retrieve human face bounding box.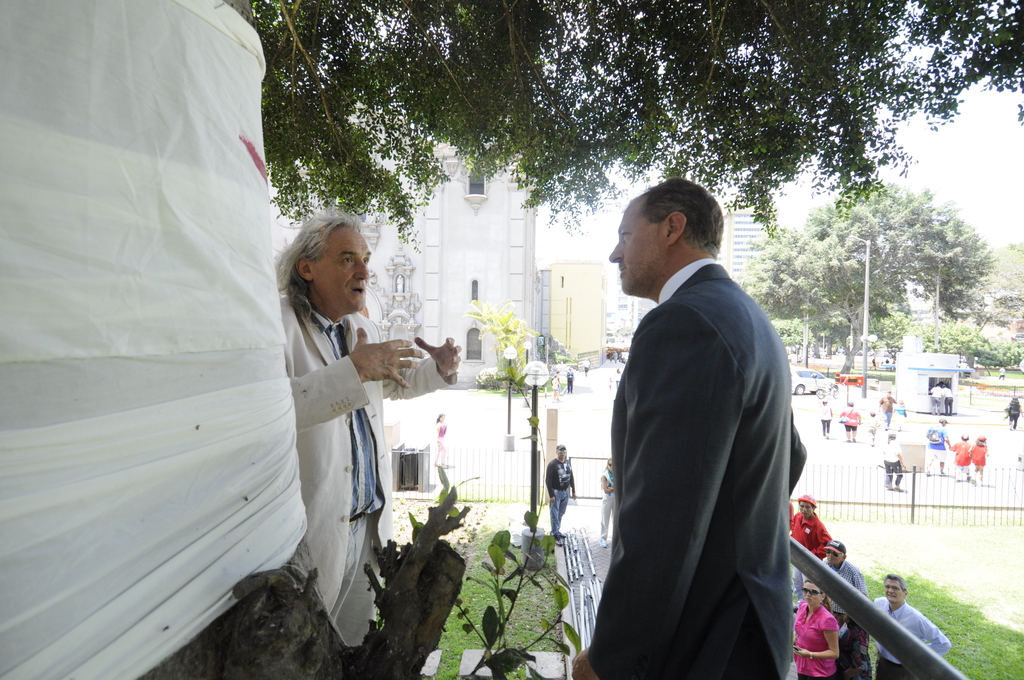
Bounding box: x1=799 y1=500 x2=811 y2=517.
